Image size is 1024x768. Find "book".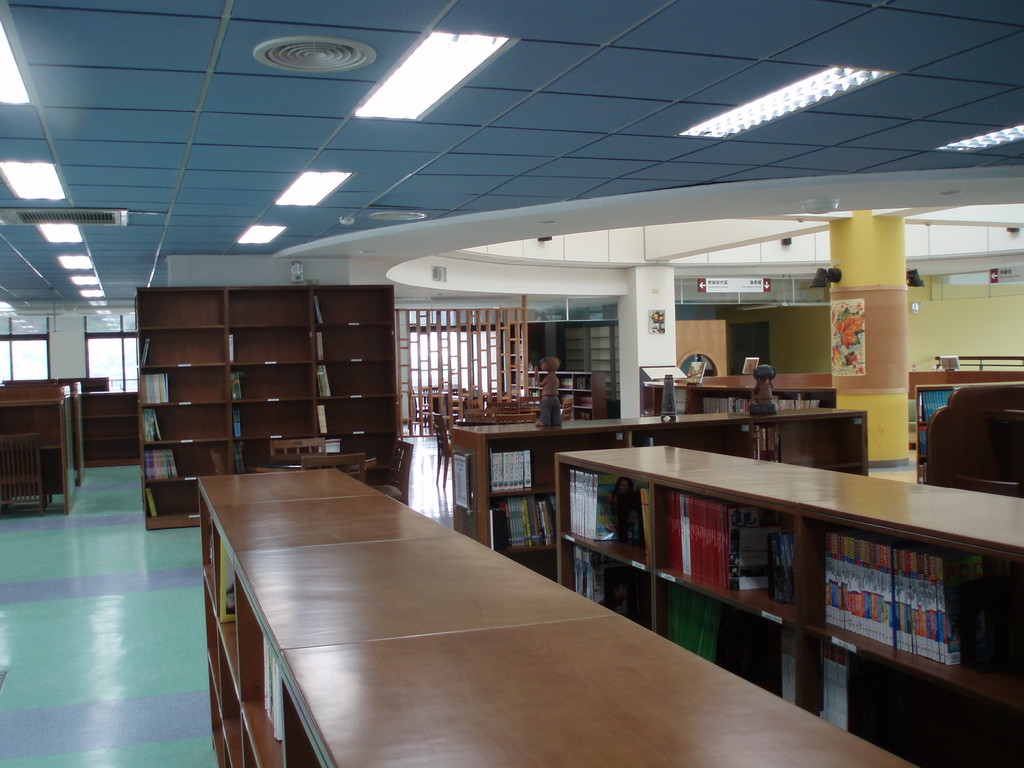
crop(916, 388, 951, 425).
